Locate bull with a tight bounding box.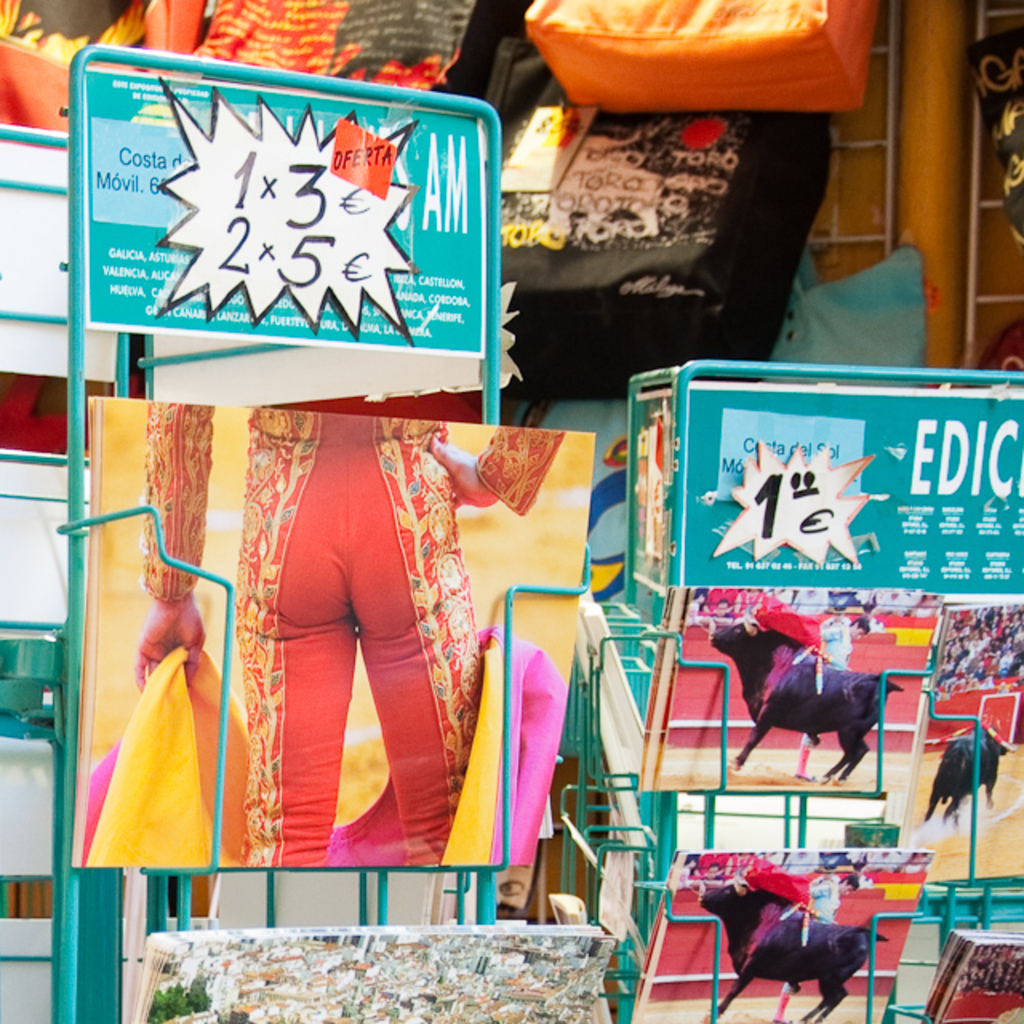
(685,875,893,1022).
